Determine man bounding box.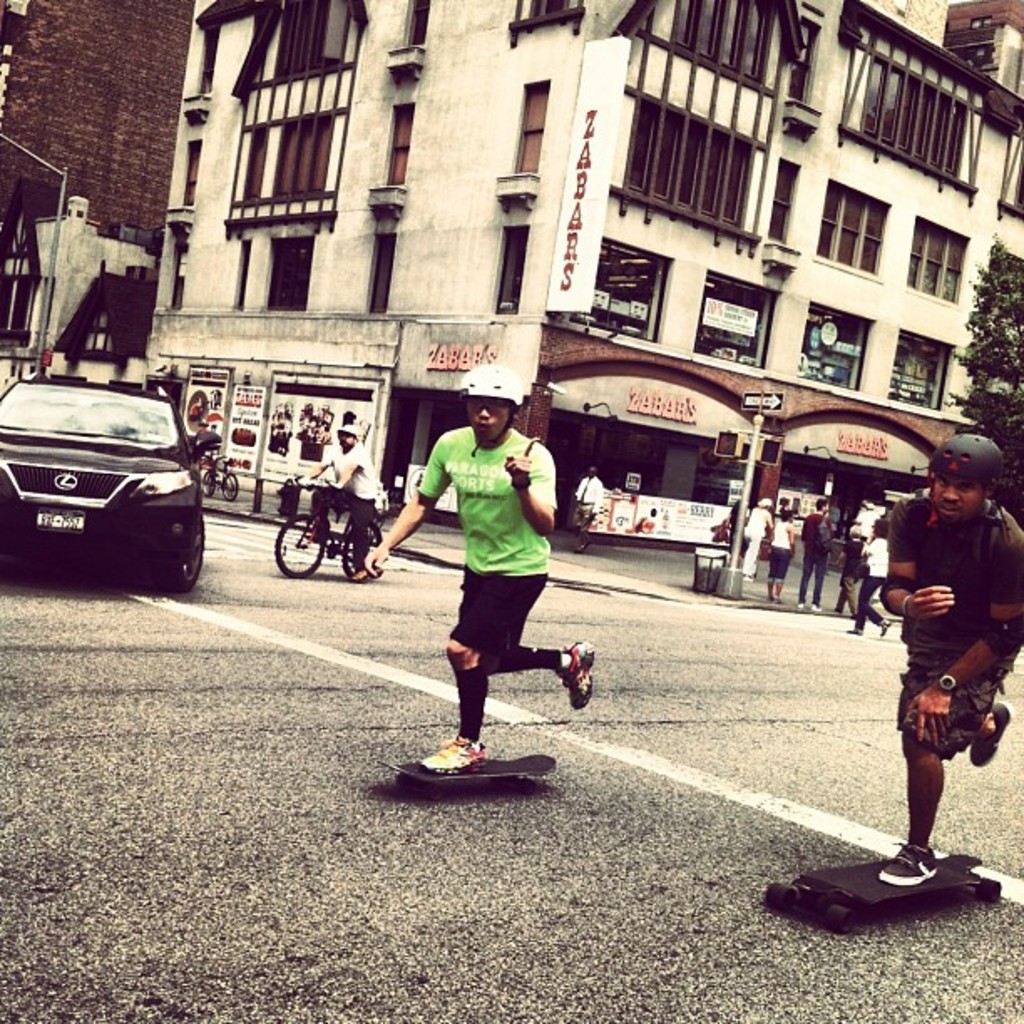
Determined: x1=393 y1=408 x2=576 y2=766.
